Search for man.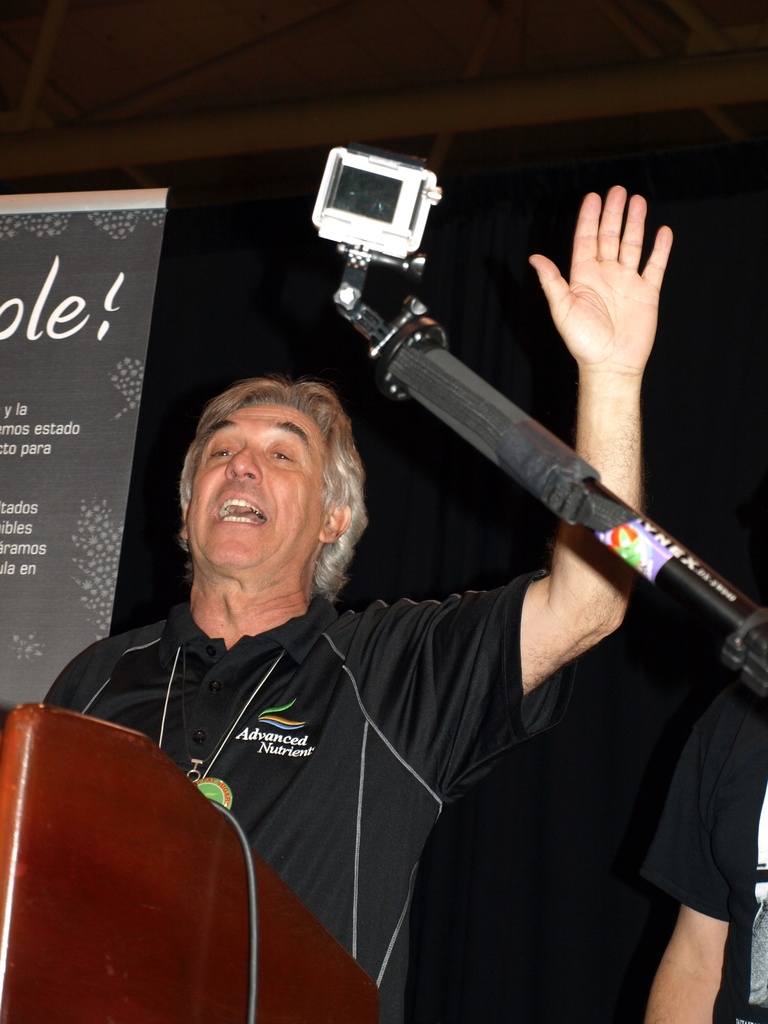
Found at [left=629, top=632, right=767, bottom=1023].
